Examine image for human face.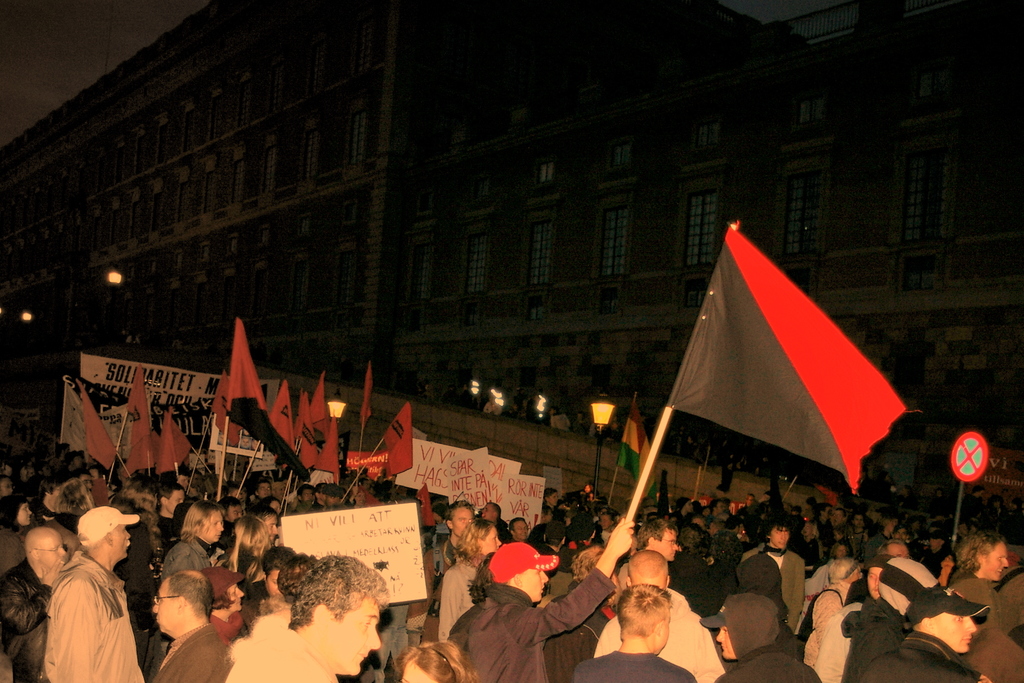
Examination result: [left=715, top=626, right=736, bottom=660].
